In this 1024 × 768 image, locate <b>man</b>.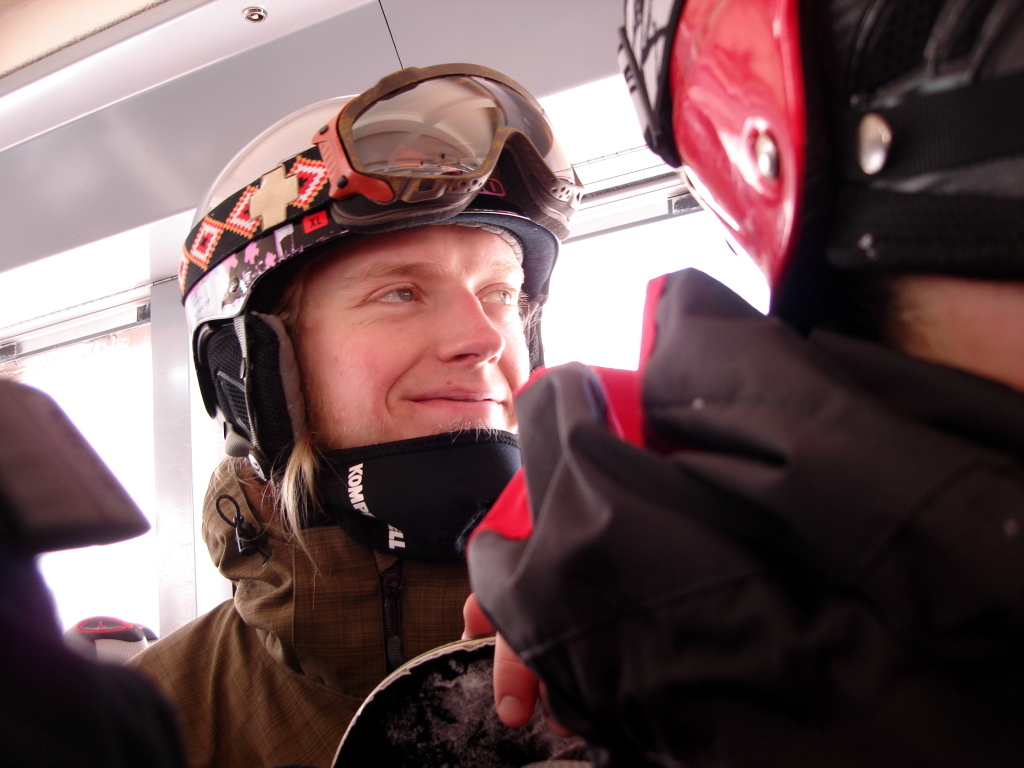
Bounding box: [left=128, top=64, right=579, bottom=767].
